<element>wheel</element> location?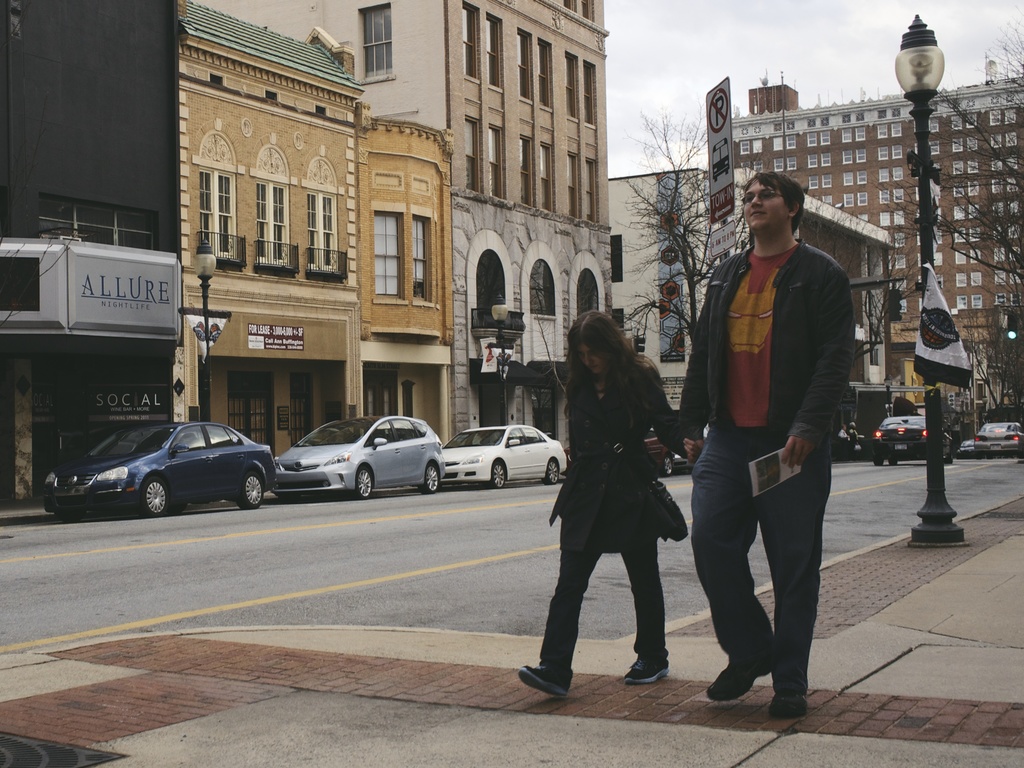
box(353, 463, 378, 499)
